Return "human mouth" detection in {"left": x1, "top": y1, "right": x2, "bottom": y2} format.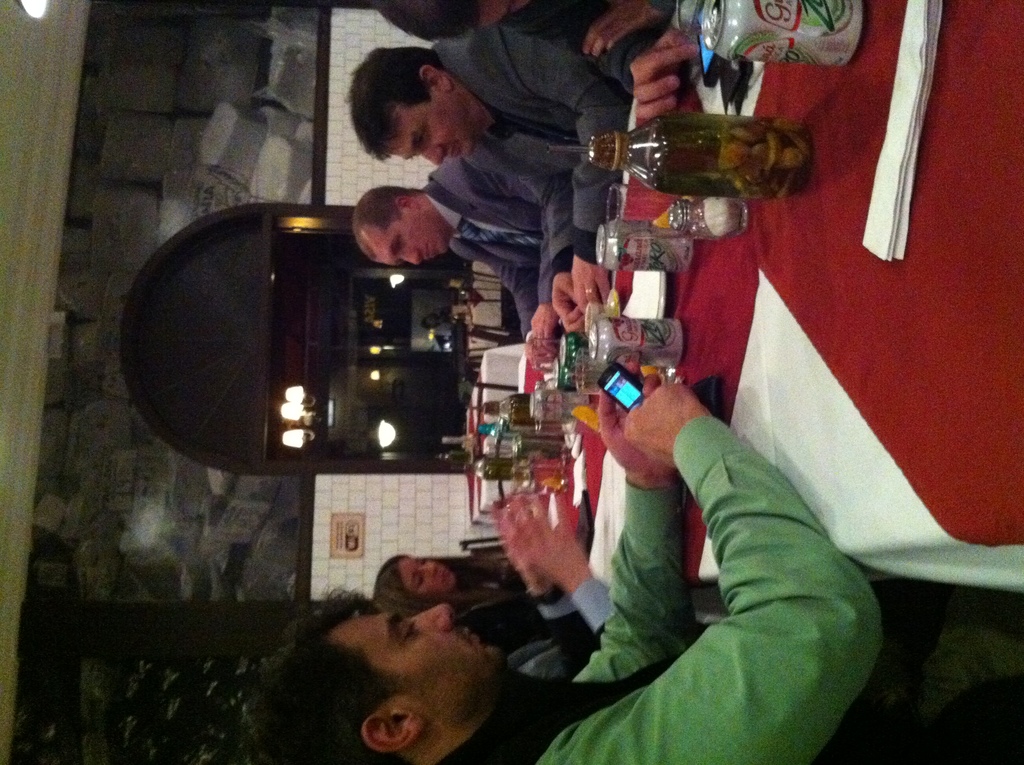
{"left": 426, "top": 237, "right": 433, "bottom": 263}.
